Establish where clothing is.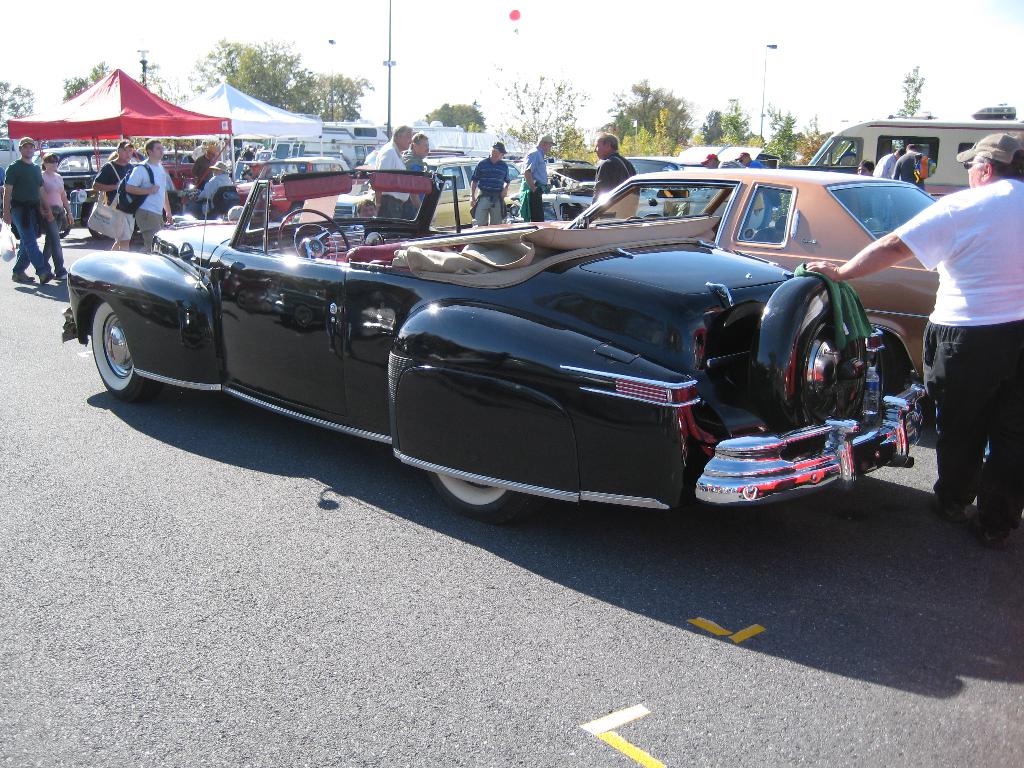
Established at (left=95, top=157, right=136, bottom=242).
